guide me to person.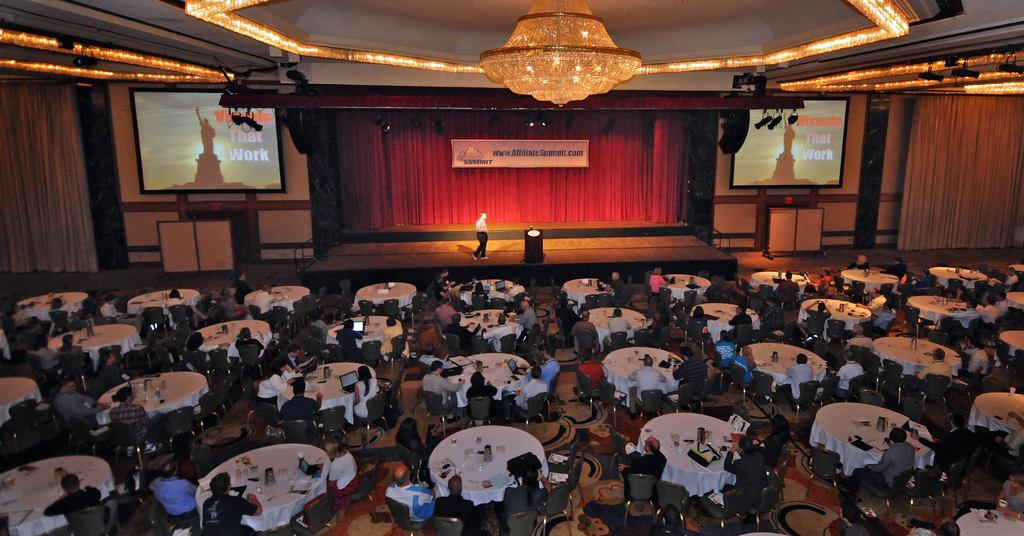
Guidance: [431, 272, 456, 303].
